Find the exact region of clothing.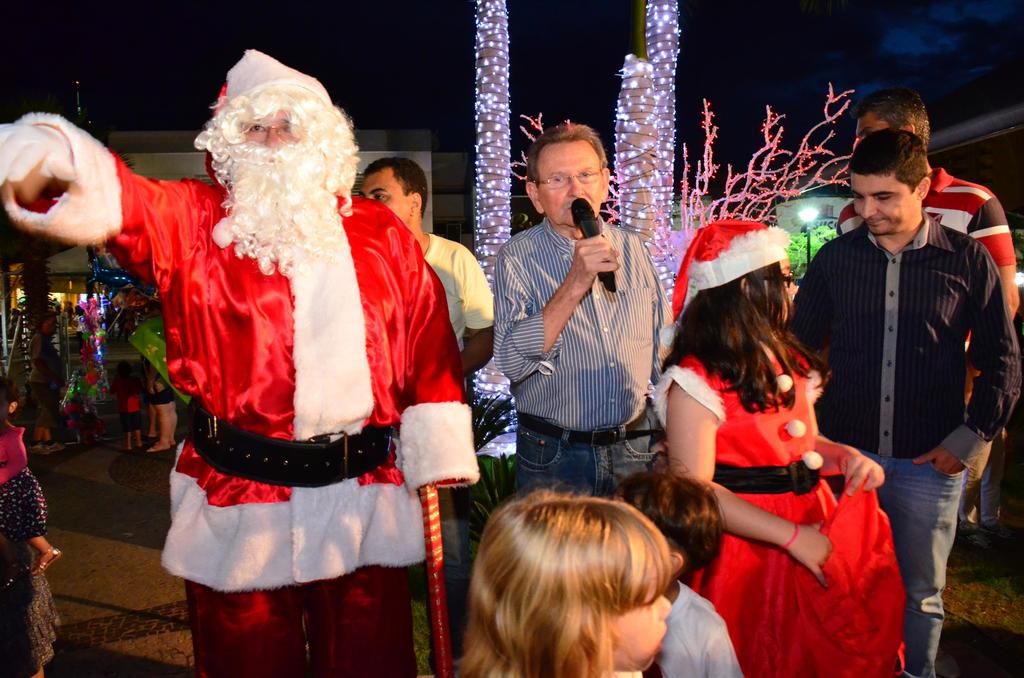
Exact region: crop(112, 154, 444, 633).
